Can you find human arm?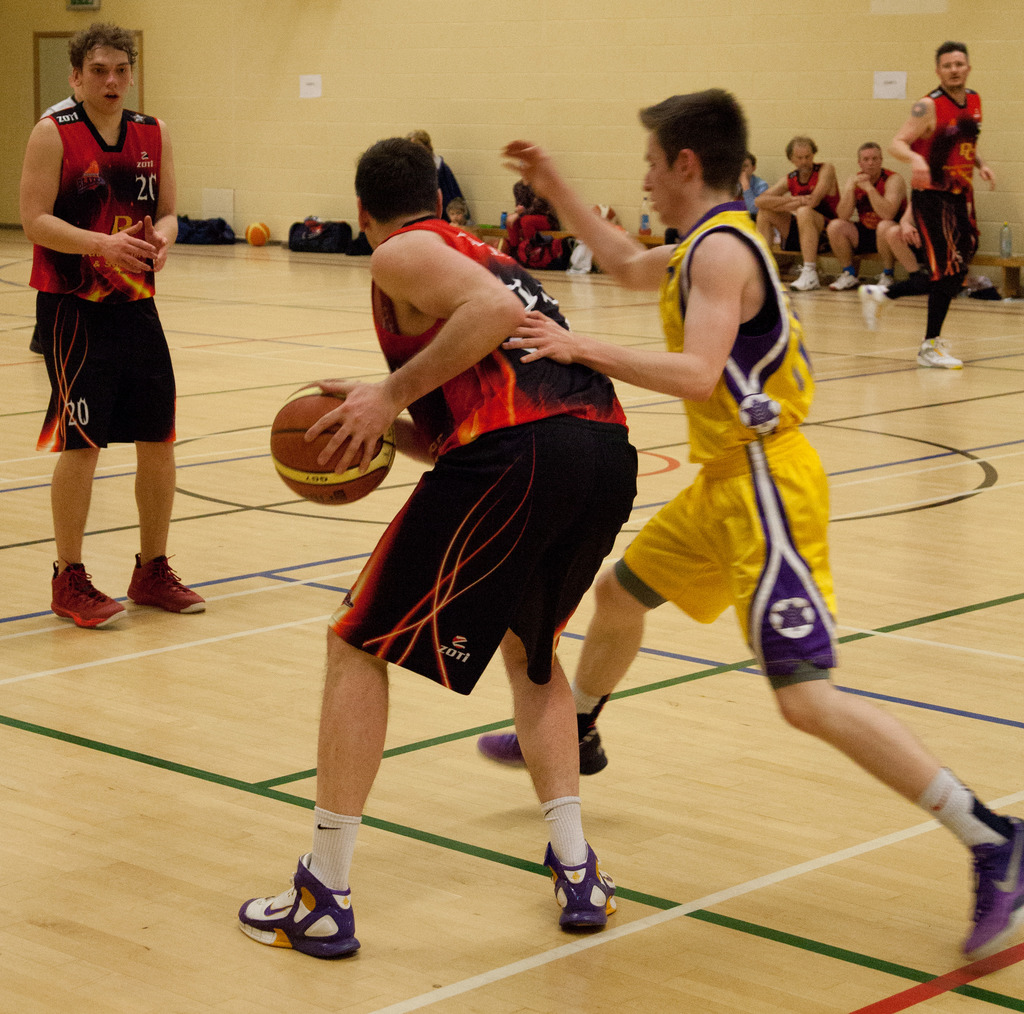
Yes, bounding box: (left=759, top=174, right=807, bottom=212).
